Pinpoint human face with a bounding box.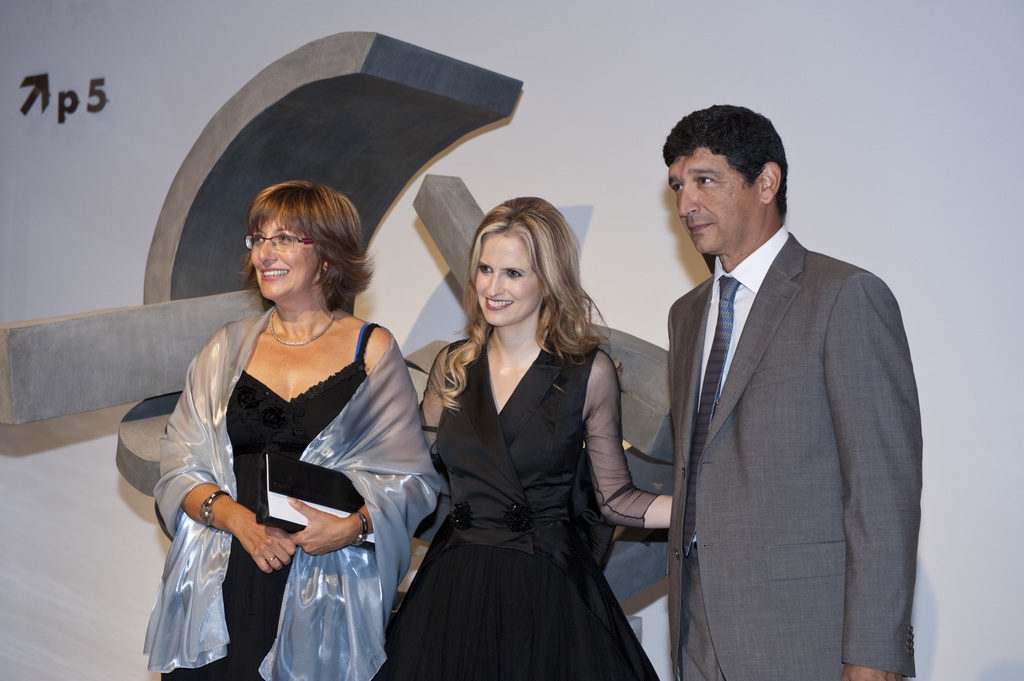
669 147 760 257.
